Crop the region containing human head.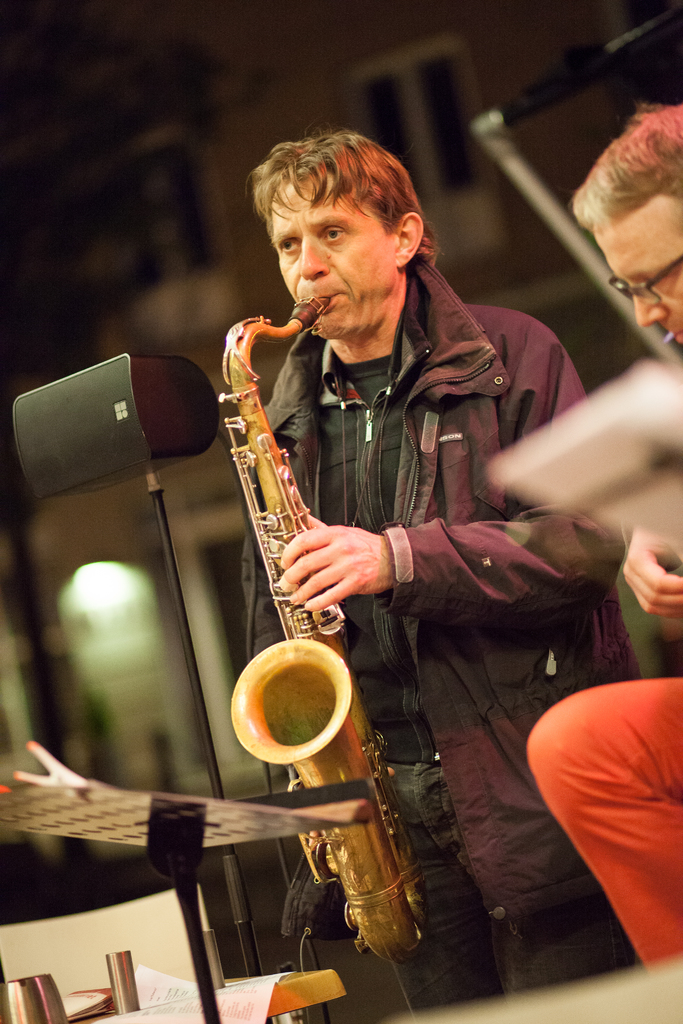
Crop region: x1=569, y1=104, x2=682, y2=351.
